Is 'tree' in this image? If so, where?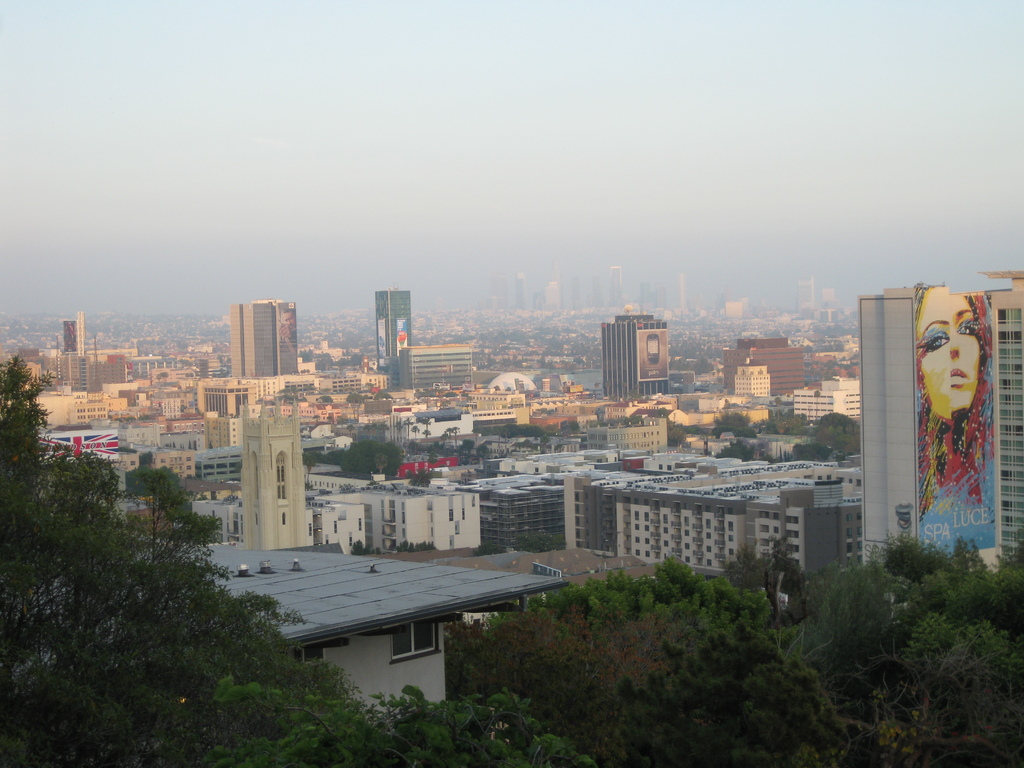
Yes, at select_region(177, 356, 191, 367).
